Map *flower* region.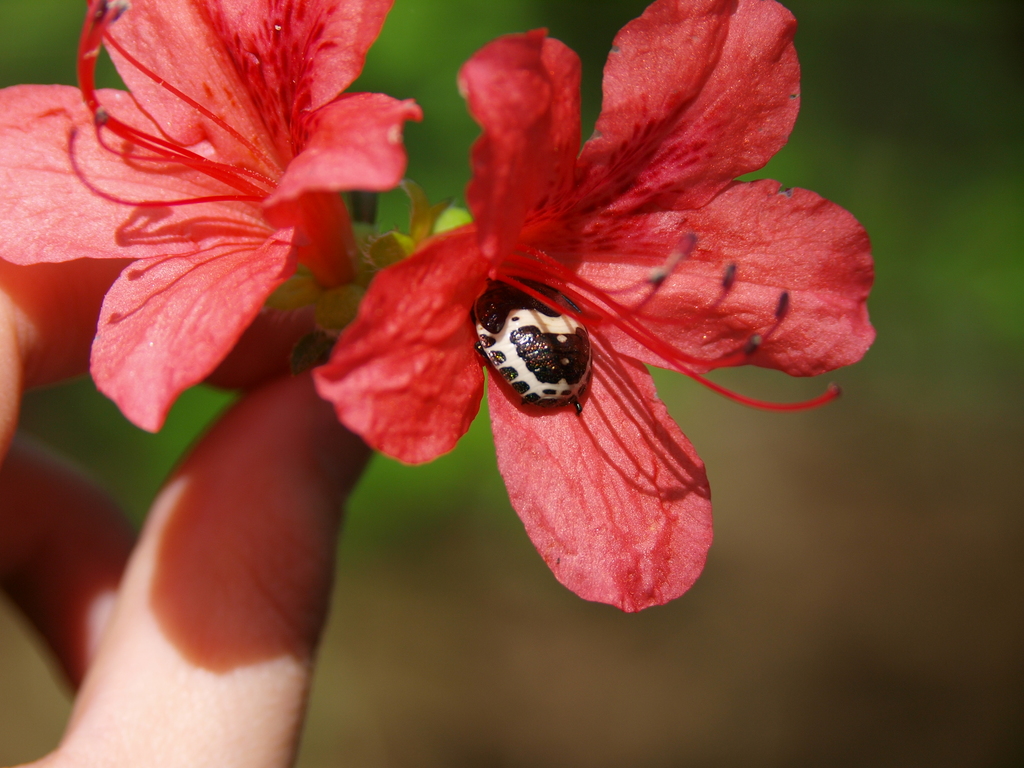
Mapped to rect(317, 0, 873, 613).
